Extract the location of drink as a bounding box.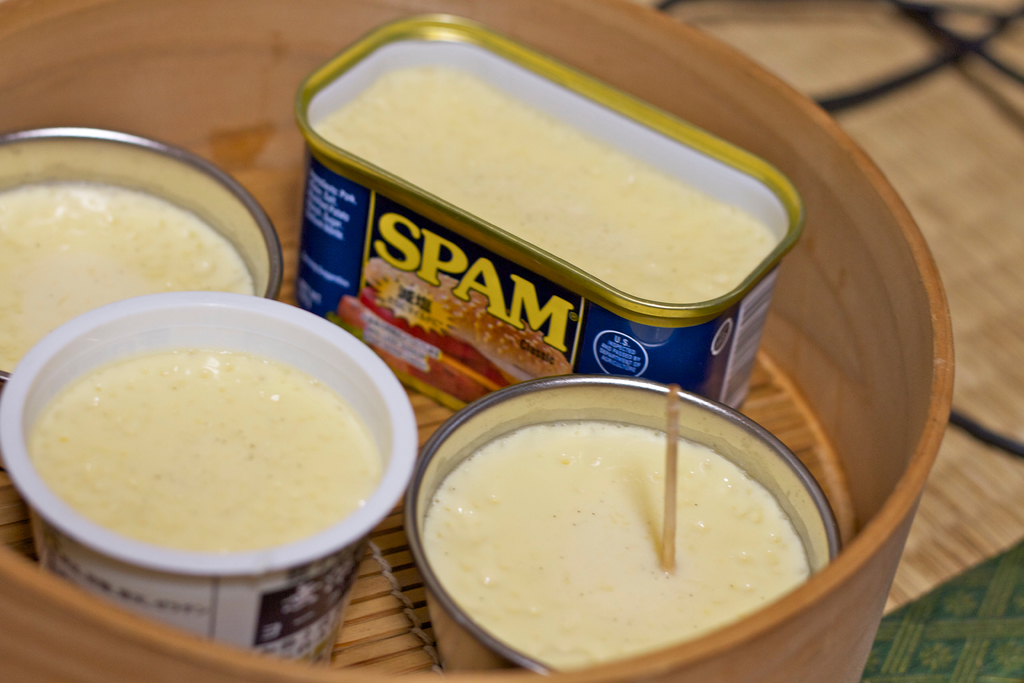
bbox=(390, 371, 906, 678).
